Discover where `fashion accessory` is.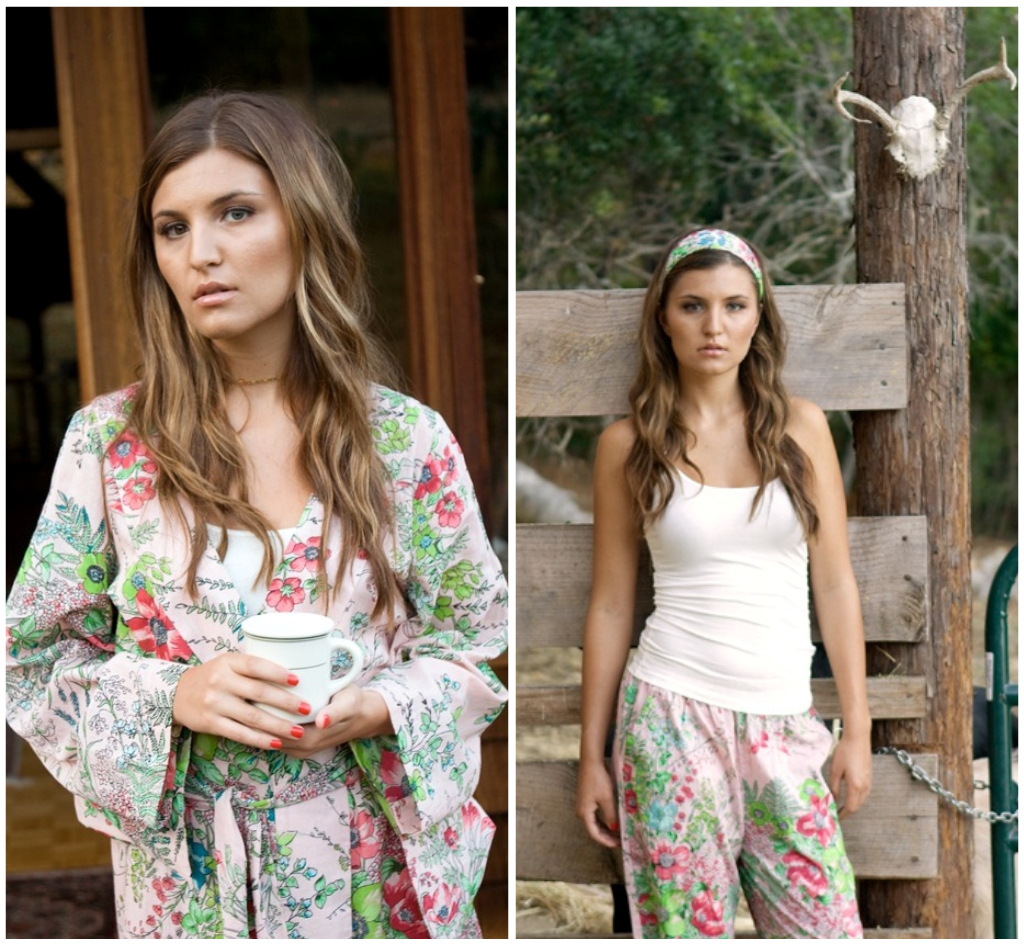
Discovered at x1=222, y1=371, x2=286, y2=385.
